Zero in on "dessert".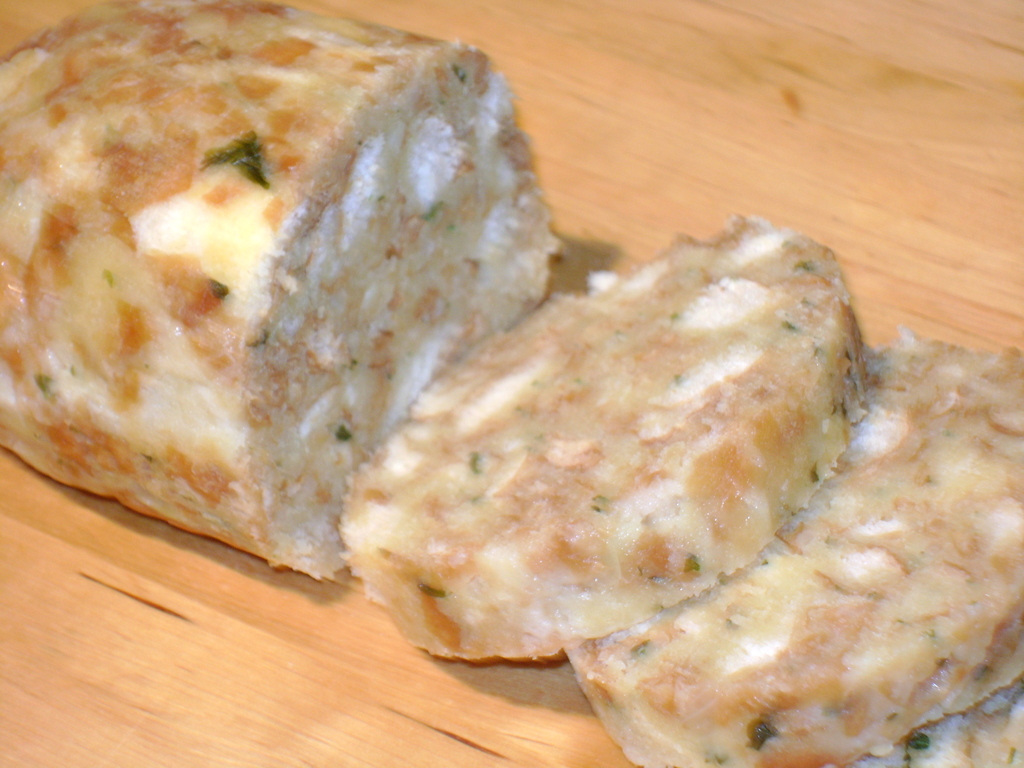
Zeroed in: box(561, 344, 1023, 767).
